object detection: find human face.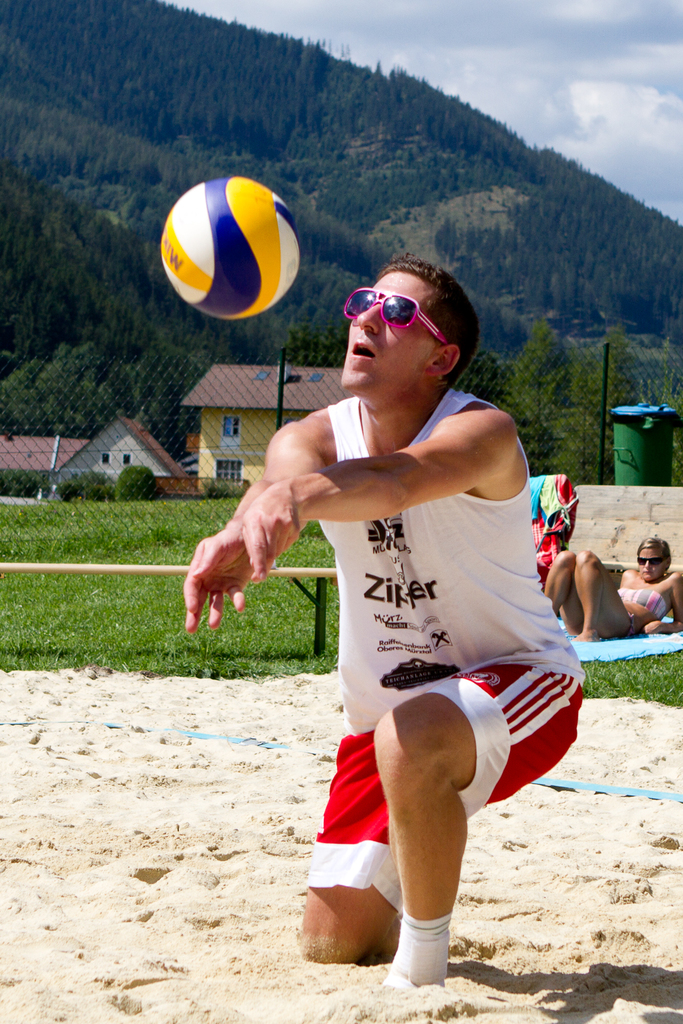
x1=342, y1=276, x2=438, y2=395.
